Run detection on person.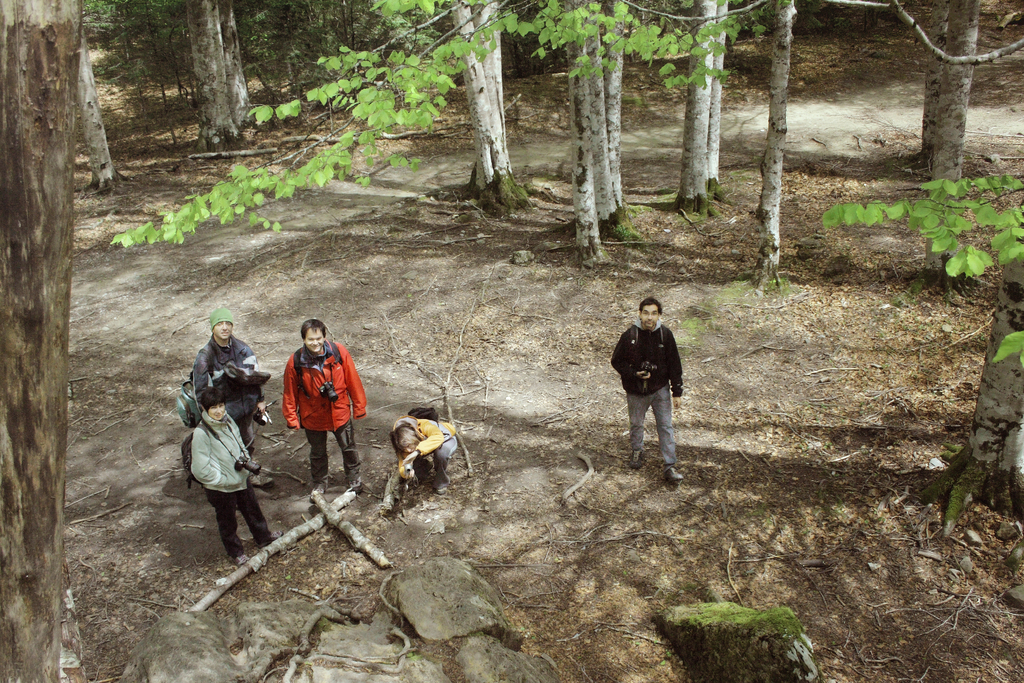
Result: (611,297,682,481).
